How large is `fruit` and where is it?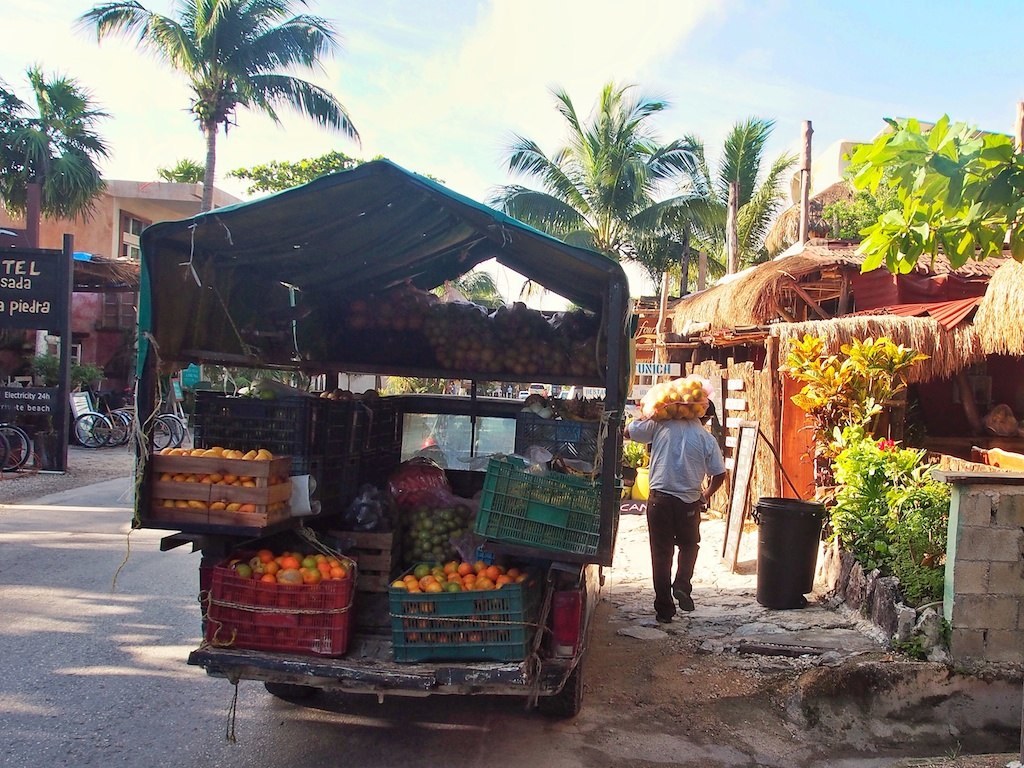
Bounding box: 482:564:500:582.
